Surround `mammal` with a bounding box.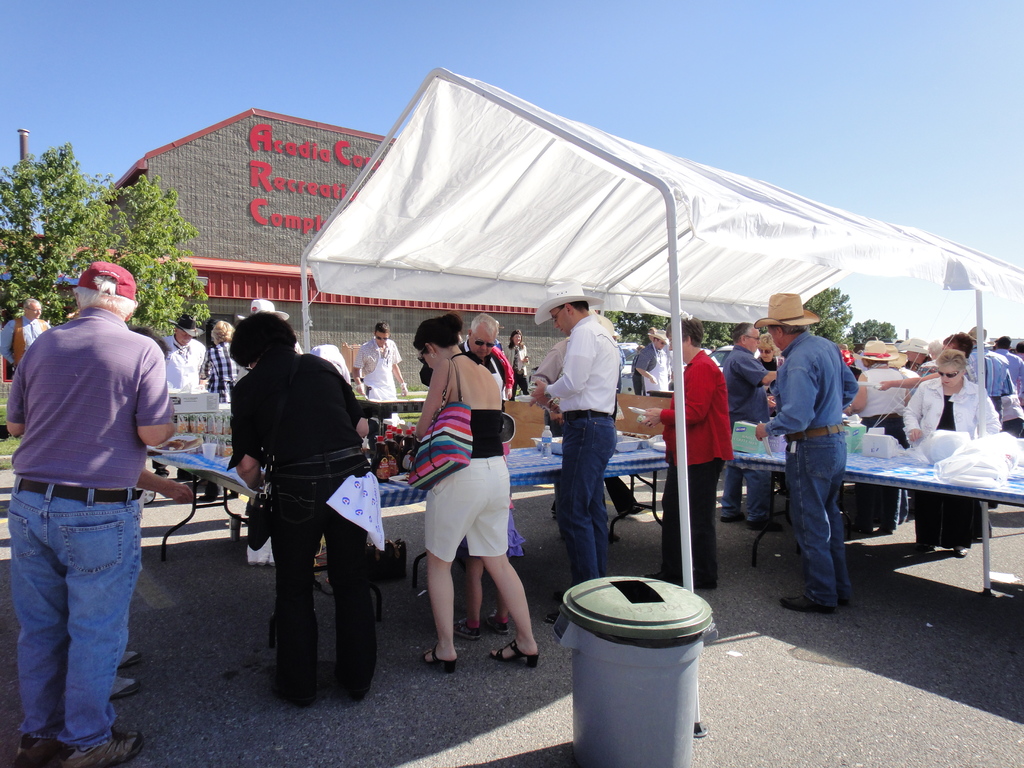
[left=355, top=319, right=411, bottom=421].
